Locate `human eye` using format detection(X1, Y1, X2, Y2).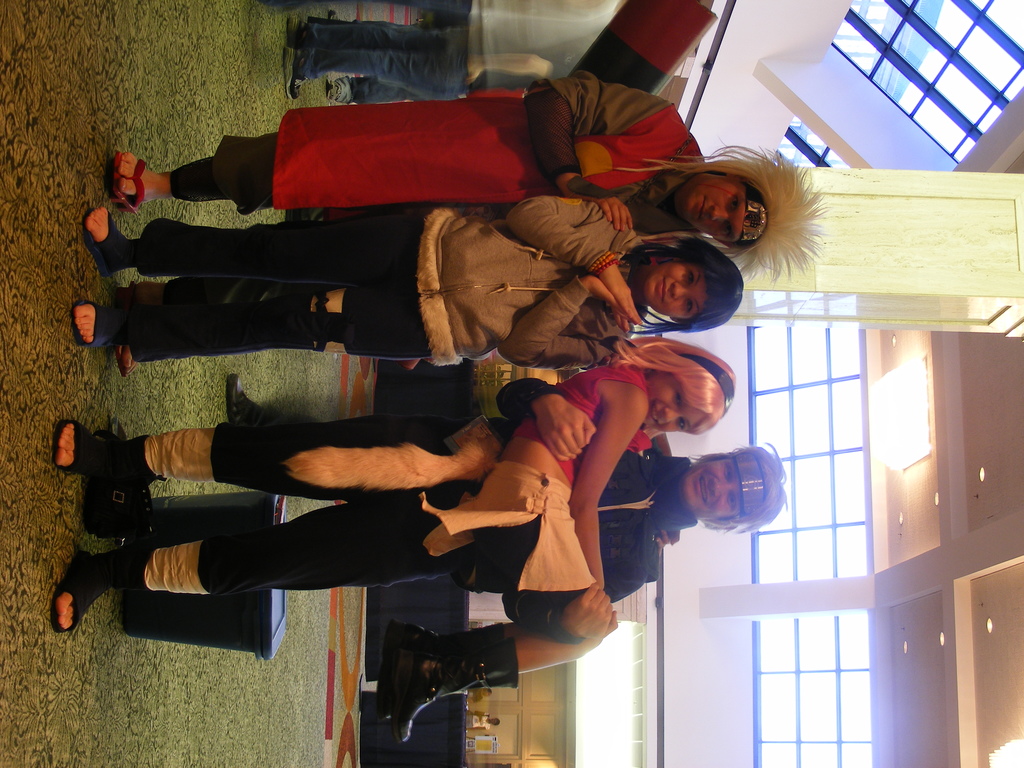
detection(684, 295, 698, 317).
